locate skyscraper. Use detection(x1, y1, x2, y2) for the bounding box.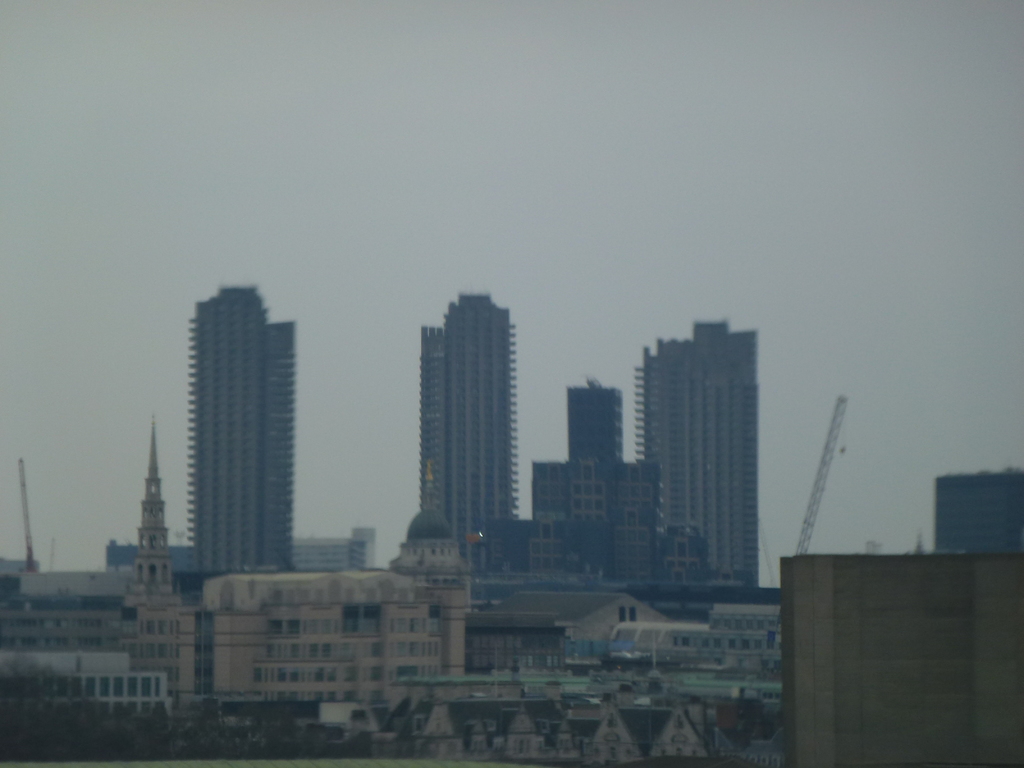
detection(413, 323, 450, 518).
